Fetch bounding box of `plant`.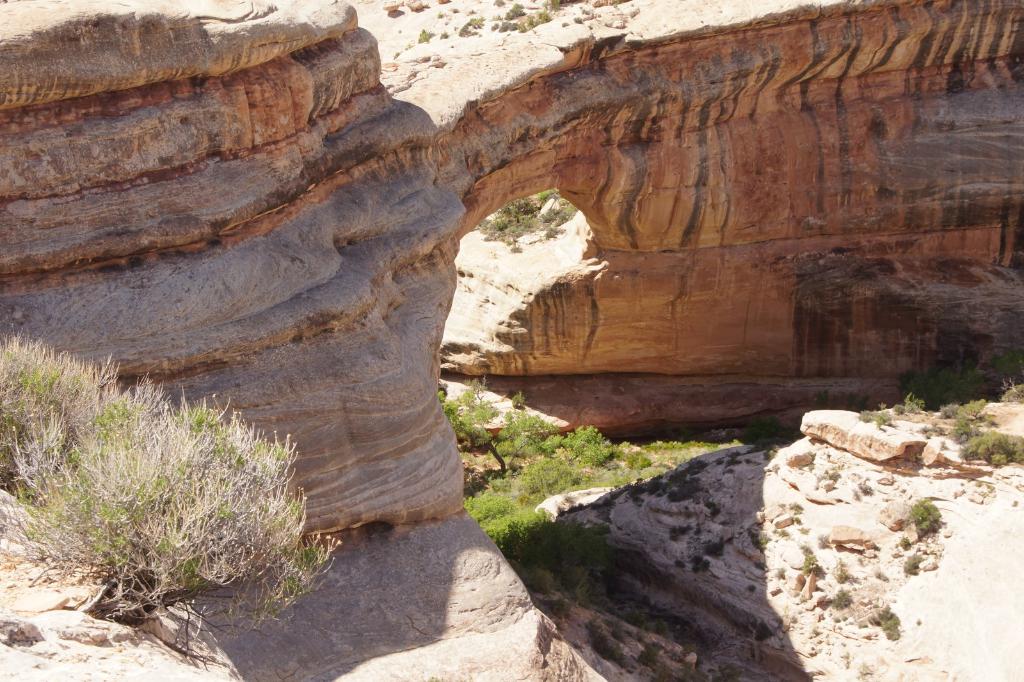
Bbox: 703 500 721 517.
